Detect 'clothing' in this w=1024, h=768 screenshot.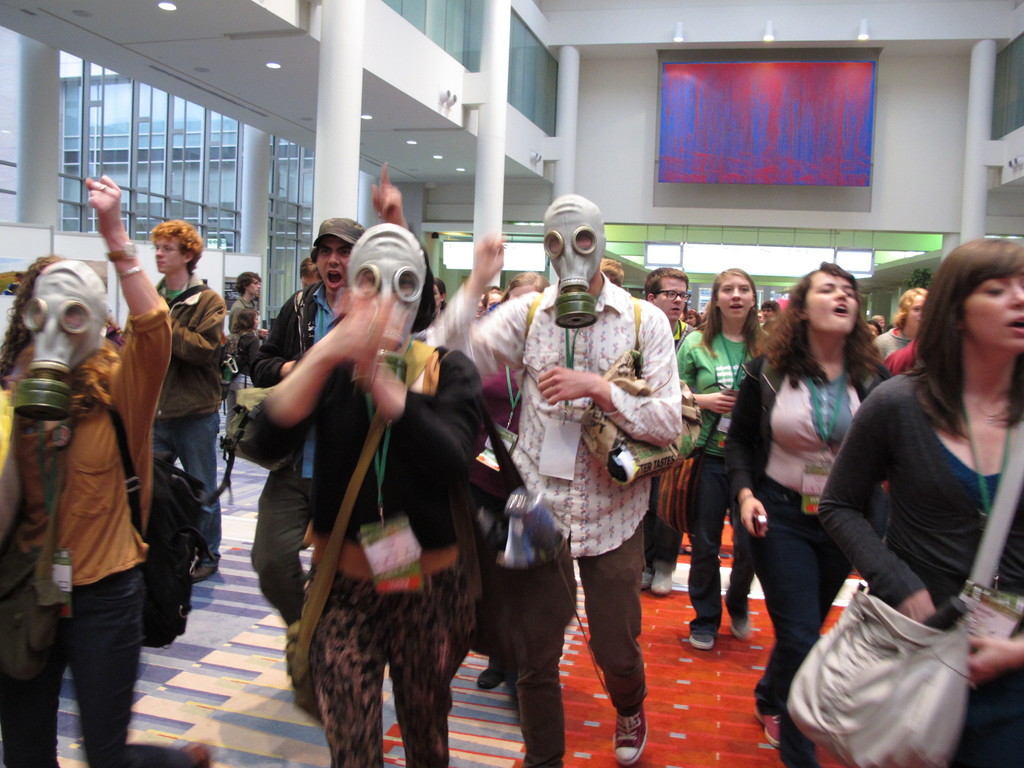
Detection: (left=225, top=289, right=263, bottom=345).
